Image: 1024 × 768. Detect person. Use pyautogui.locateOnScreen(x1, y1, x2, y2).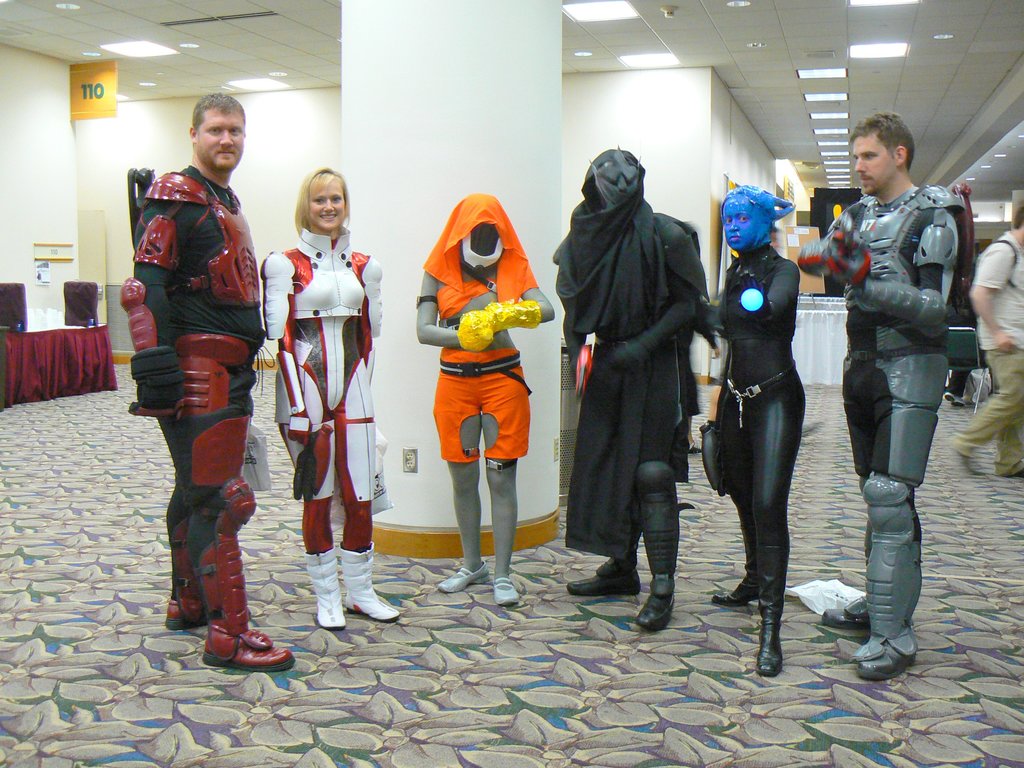
pyautogui.locateOnScreen(699, 187, 808, 671).
